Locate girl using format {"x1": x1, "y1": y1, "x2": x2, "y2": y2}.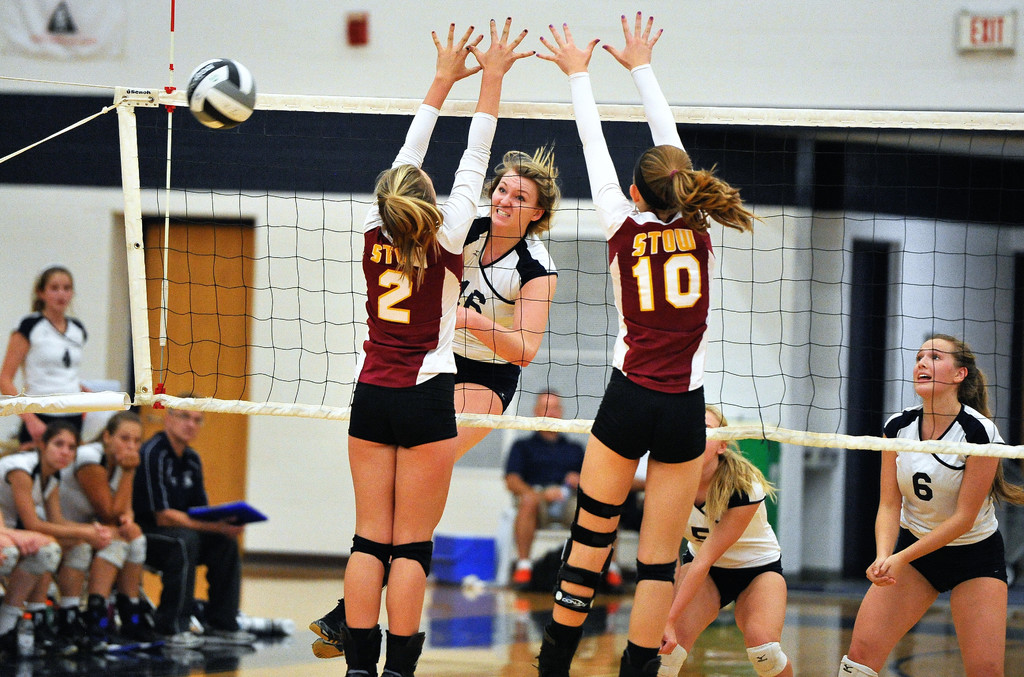
{"x1": 316, "y1": 140, "x2": 555, "y2": 655}.
